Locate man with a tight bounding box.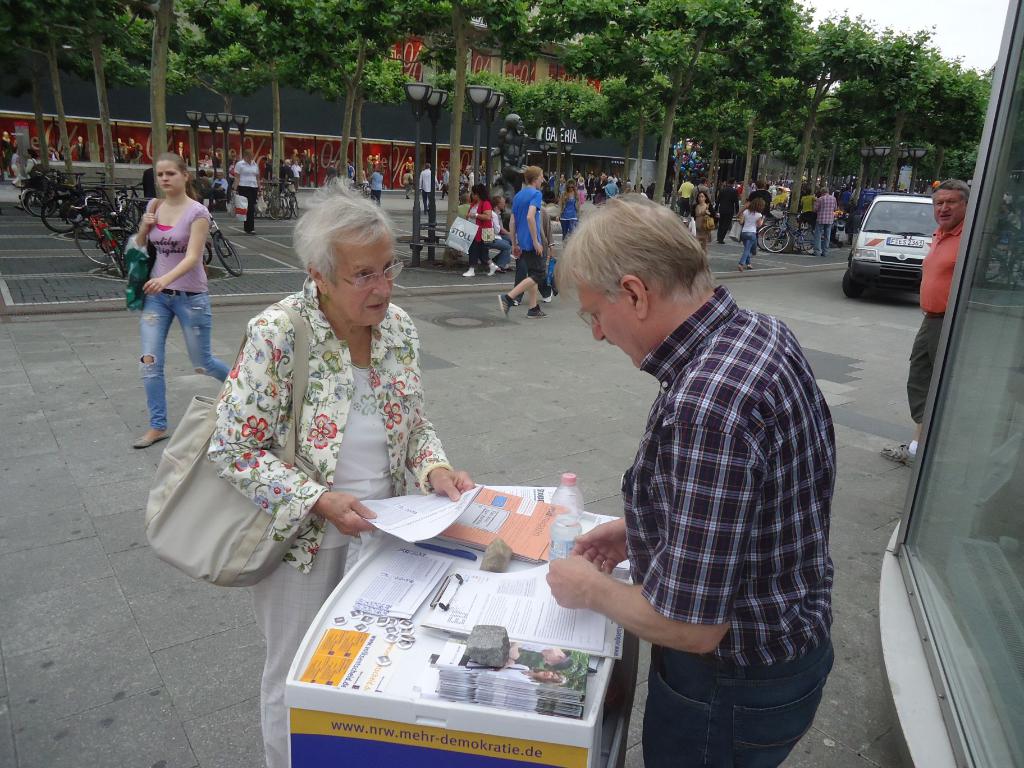
bbox=(497, 168, 547, 321).
